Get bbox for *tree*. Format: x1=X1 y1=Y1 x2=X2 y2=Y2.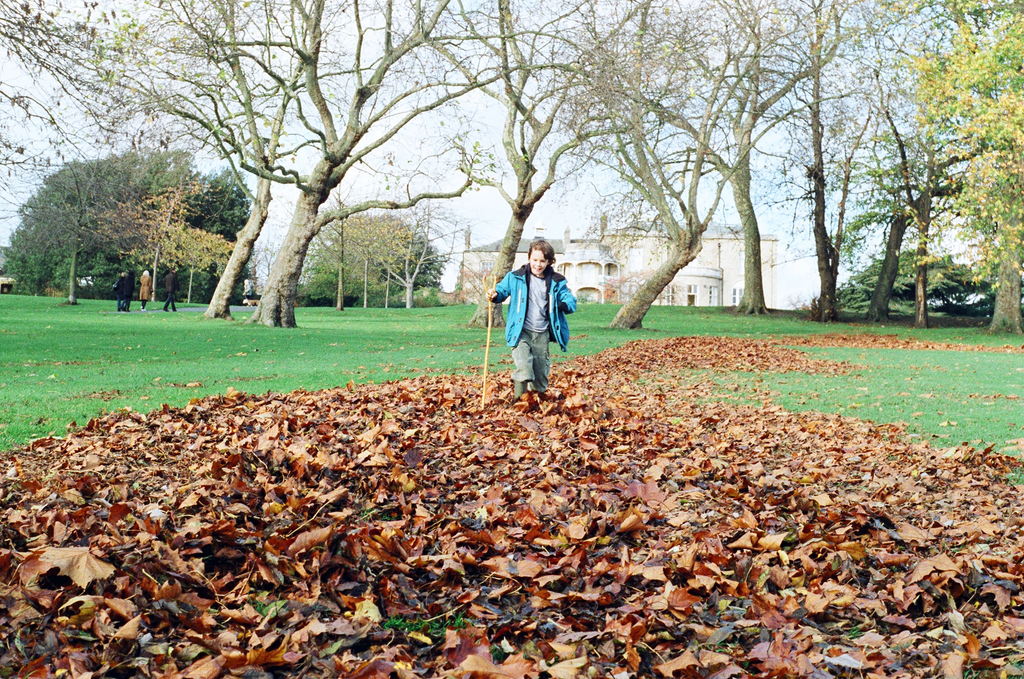
x1=893 y1=0 x2=1023 y2=341.
